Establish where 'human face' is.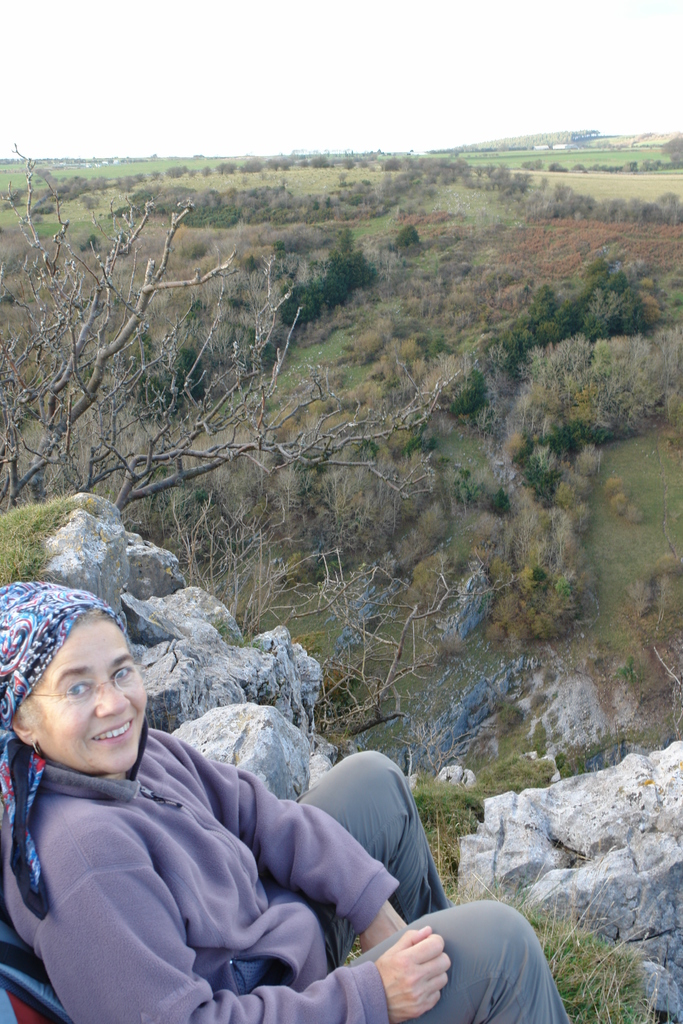
Established at (29,616,148,772).
